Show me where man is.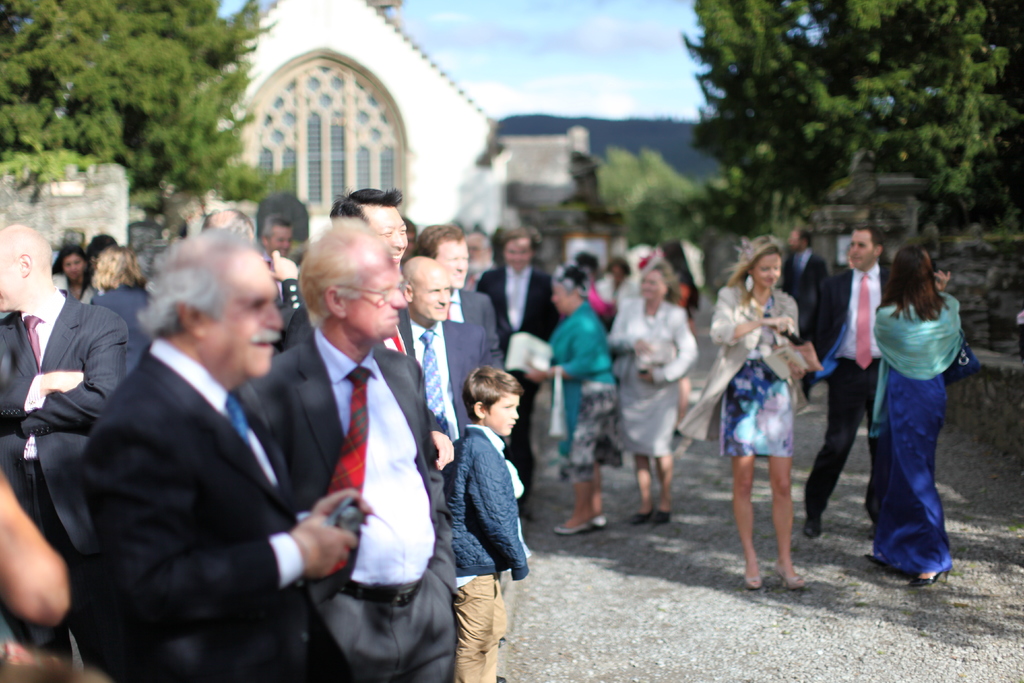
man is at x1=189, y1=204, x2=257, y2=247.
